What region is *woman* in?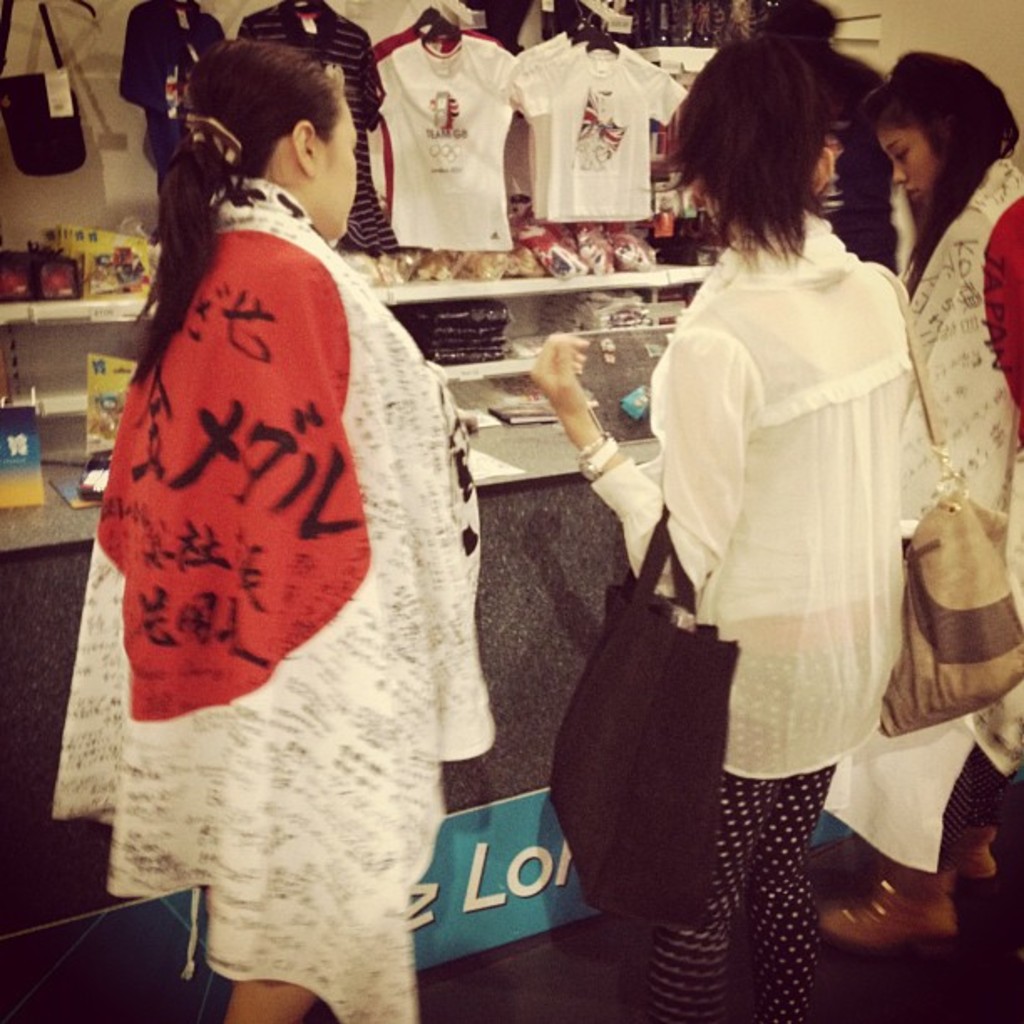
[44, 38, 495, 1022].
